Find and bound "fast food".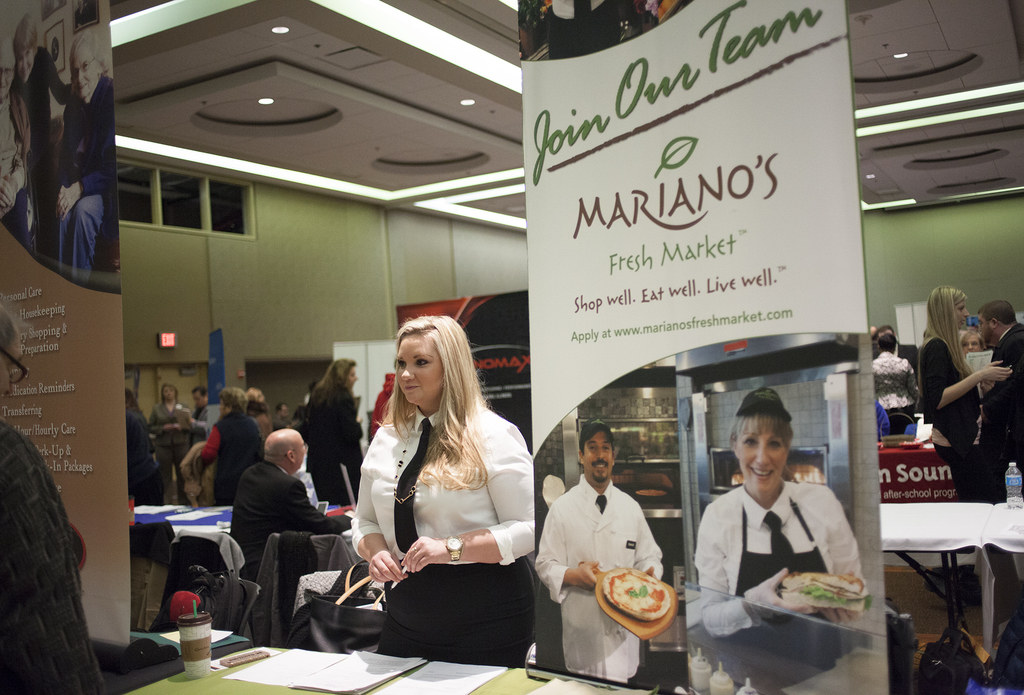
Bound: rect(776, 568, 868, 613).
